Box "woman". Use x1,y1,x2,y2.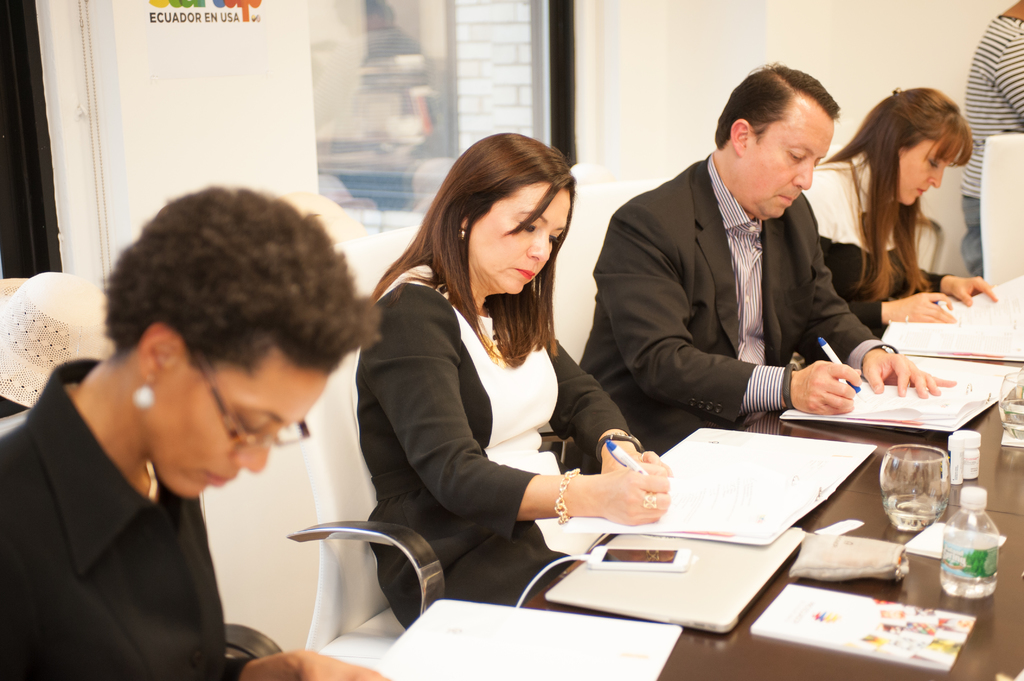
792,92,1004,362.
